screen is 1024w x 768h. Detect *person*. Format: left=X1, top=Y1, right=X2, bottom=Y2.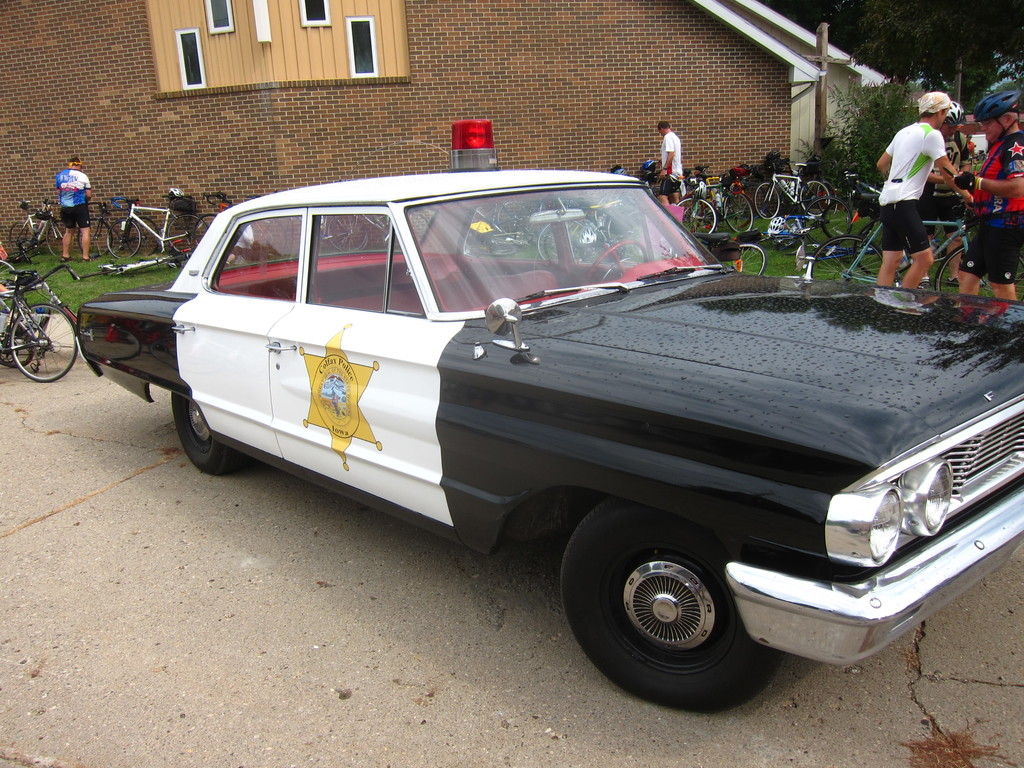
left=659, top=121, right=684, bottom=193.
